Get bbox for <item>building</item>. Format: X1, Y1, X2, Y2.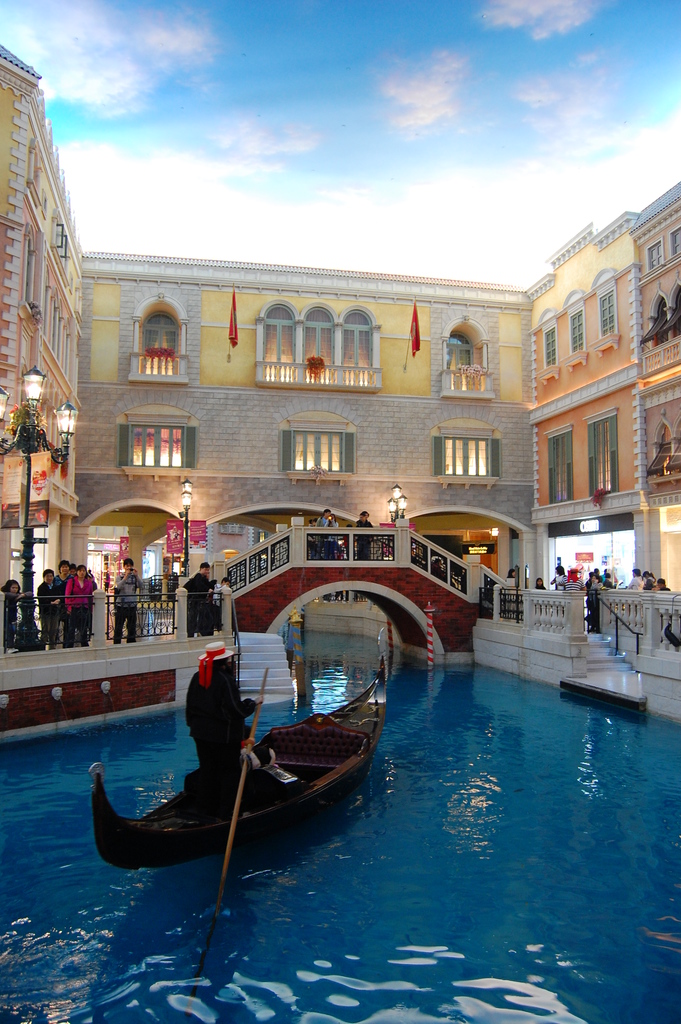
0, 43, 85, 614.
